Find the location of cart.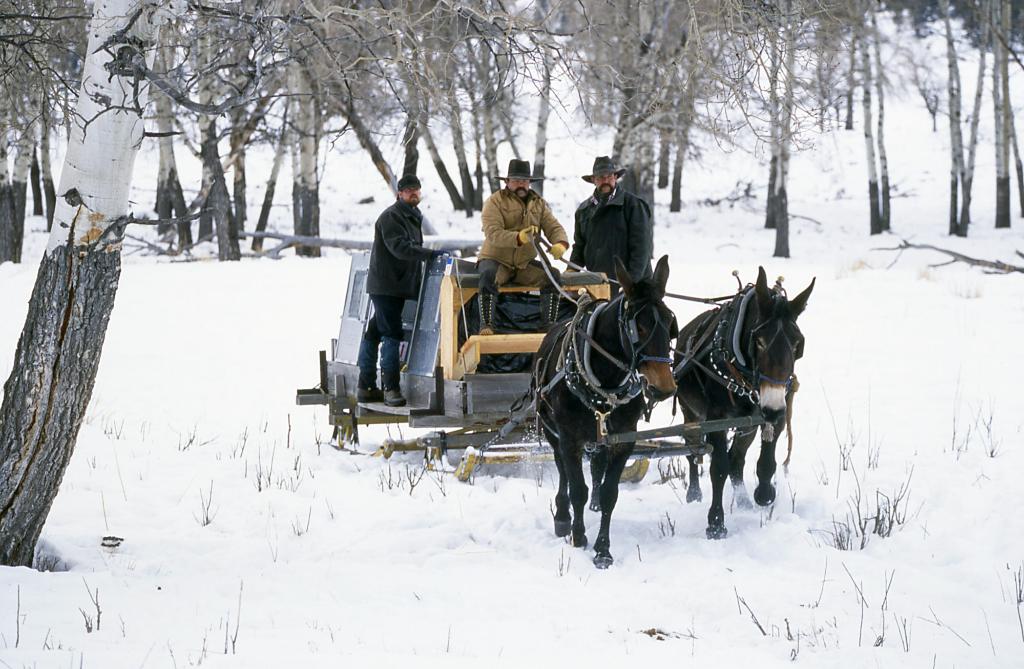
Location: l=296, t=252, r=776, b=483.
